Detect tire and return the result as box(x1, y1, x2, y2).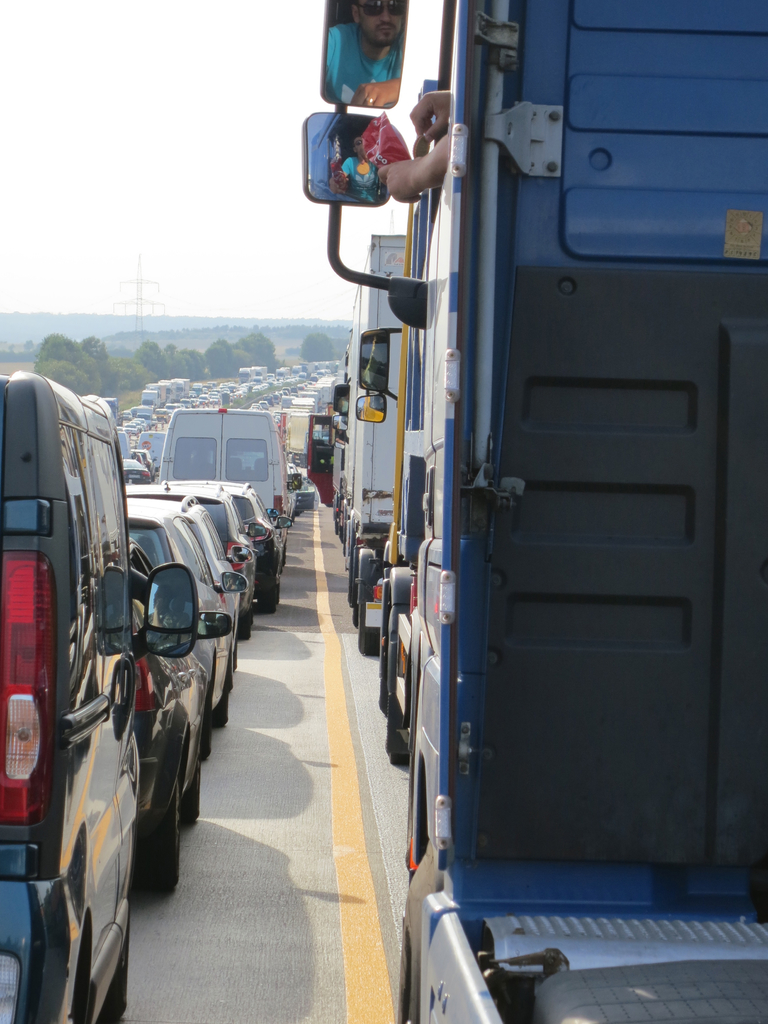
box(382, 696, 408, 769).
